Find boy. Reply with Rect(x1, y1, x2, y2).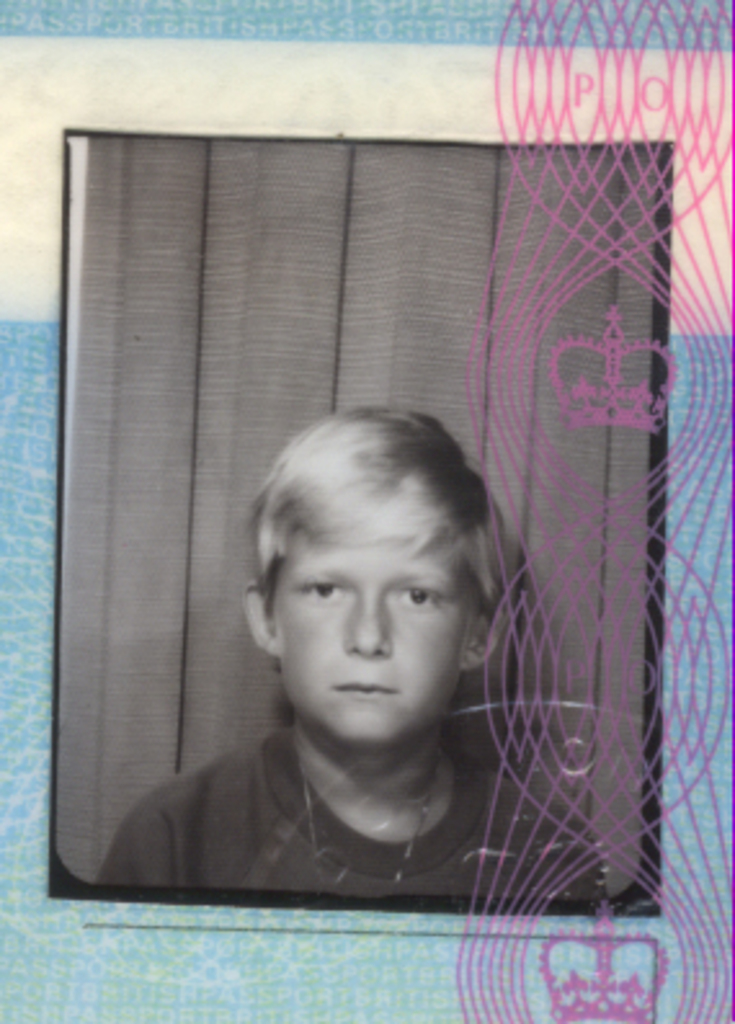
Rect(134, 408, 580, 905).
